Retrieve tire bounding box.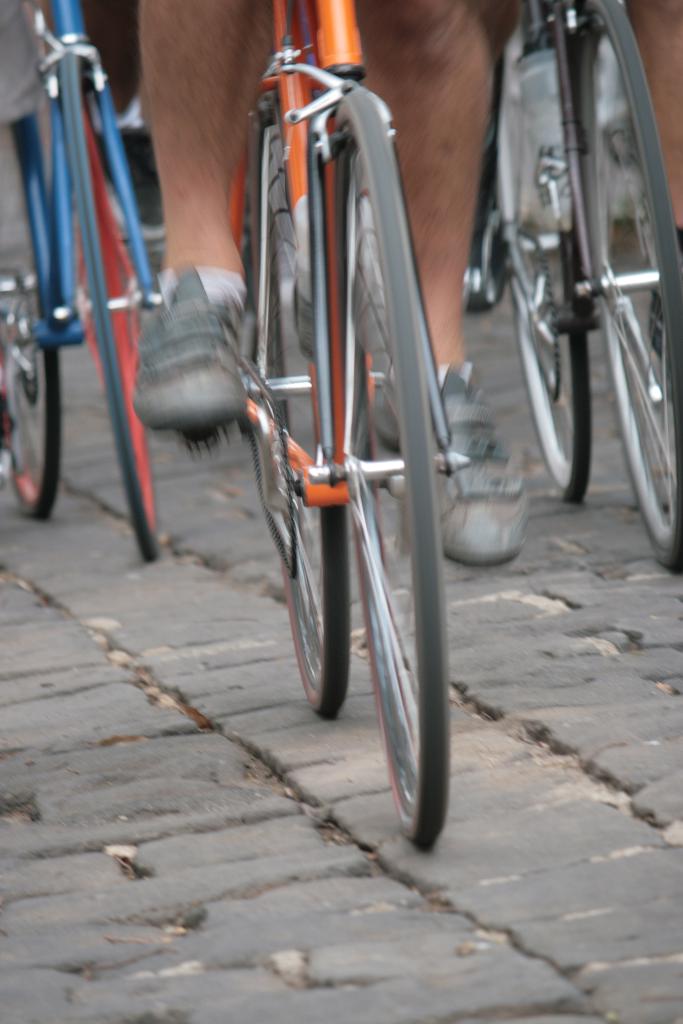
Bounding box: [234,93,351,723].
